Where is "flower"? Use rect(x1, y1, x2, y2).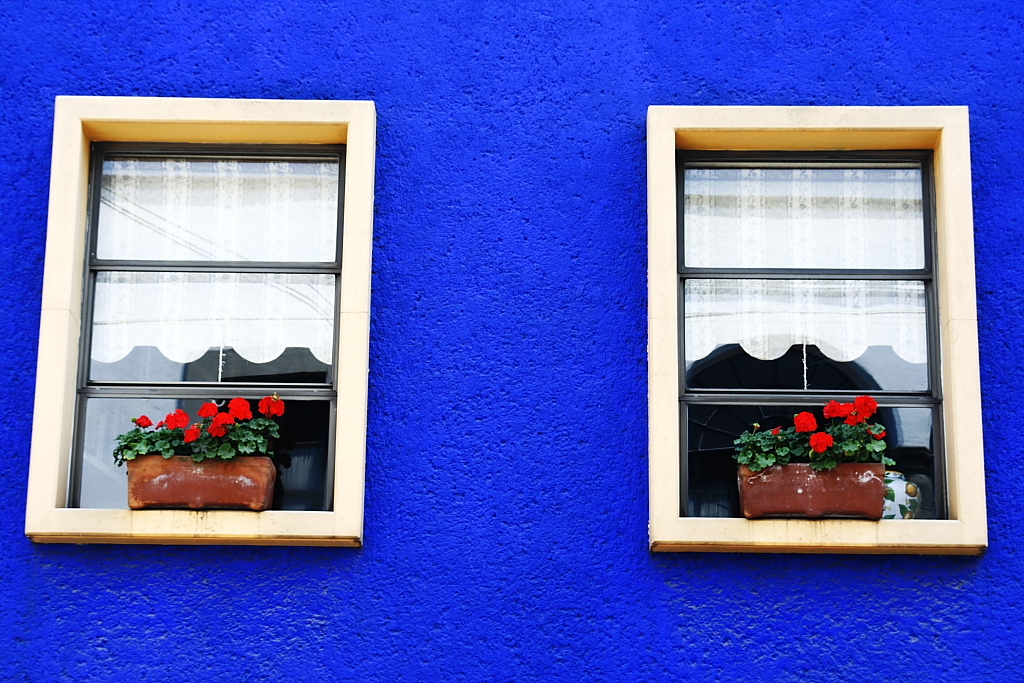
rect(819, 395, 866, 414).
